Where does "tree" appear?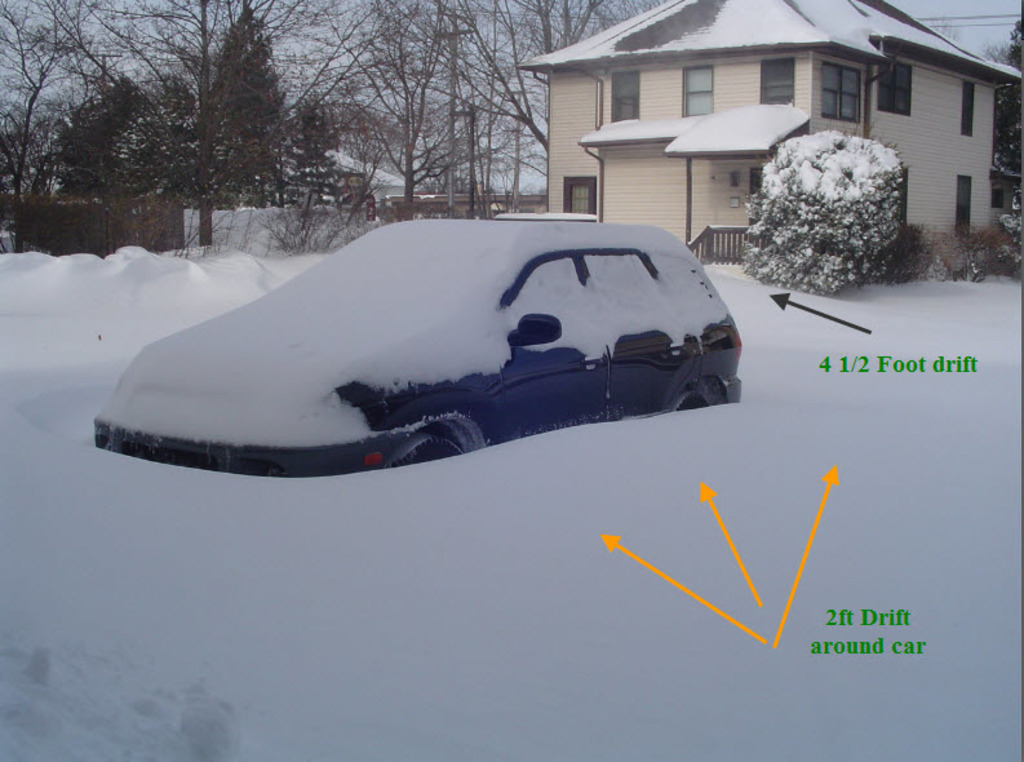
Appears at {"x1": 980, "y1": 12, "x2": 1023, "y2": 223}.
